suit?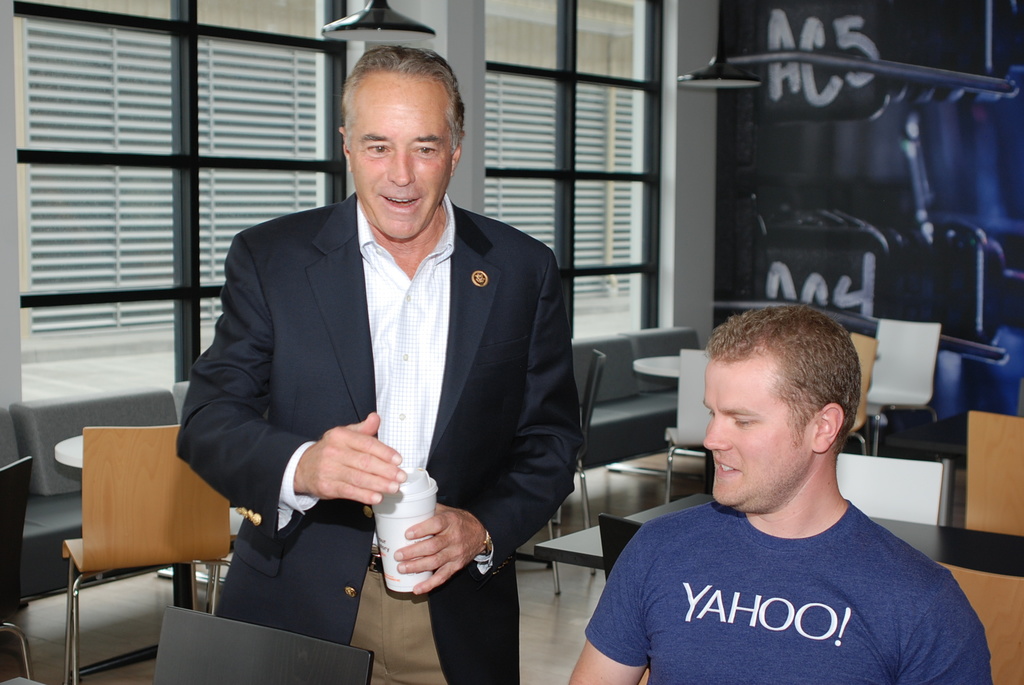
[179,189,580,684]
